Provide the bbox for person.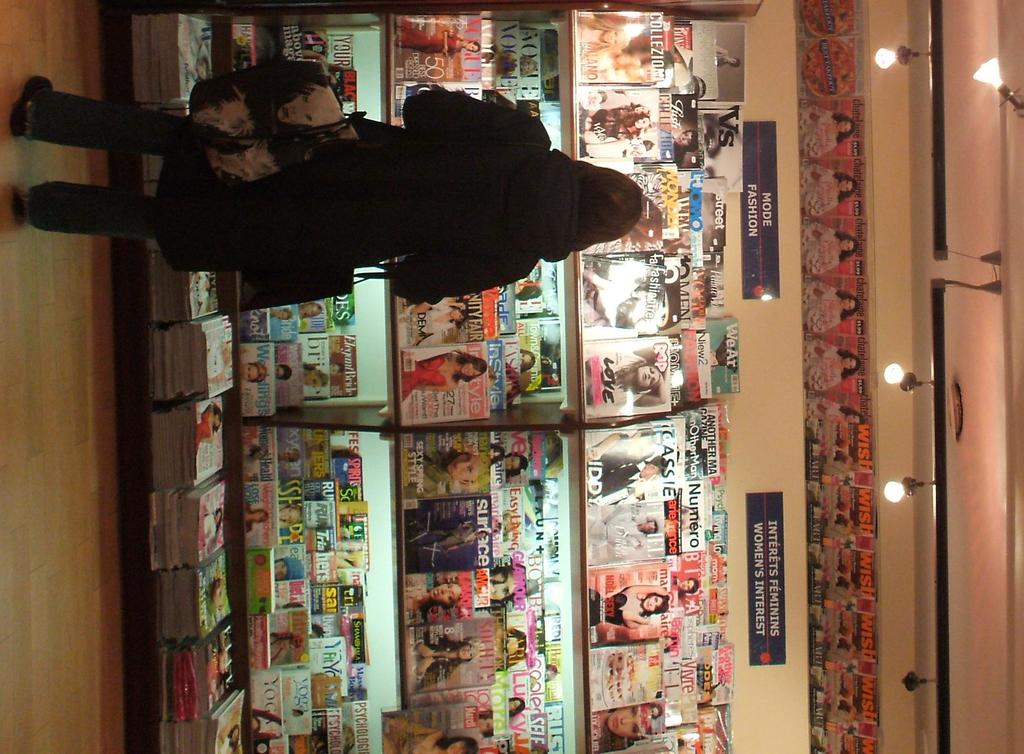
bbox=(404, 516, 485, 552).
